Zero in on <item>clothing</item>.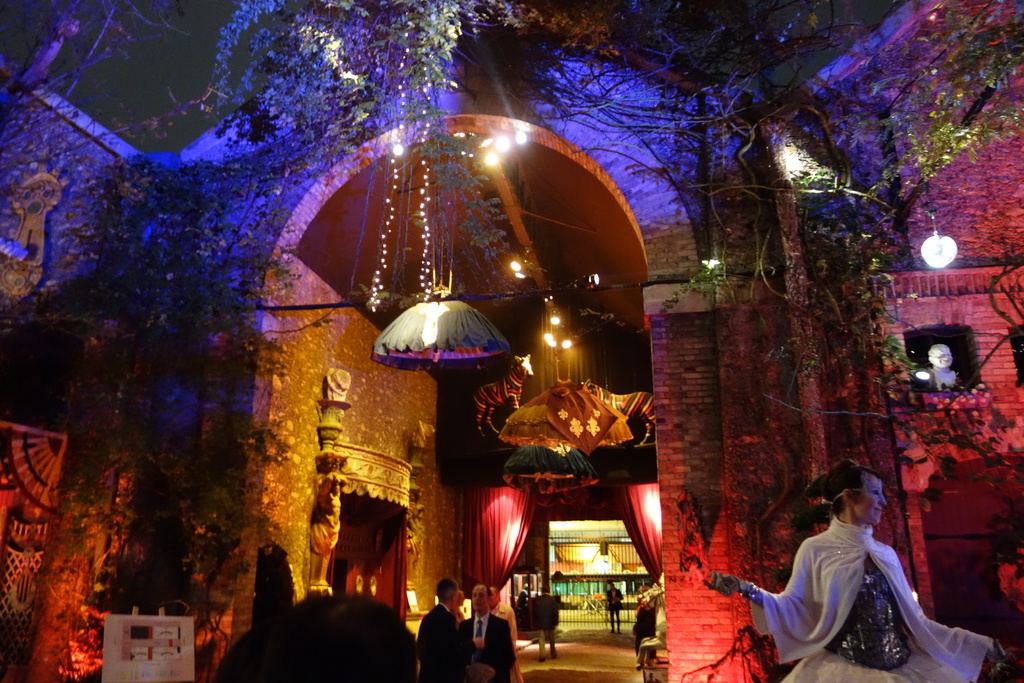
Zeroed in: <region>607, 587, 627, 626</region>.
